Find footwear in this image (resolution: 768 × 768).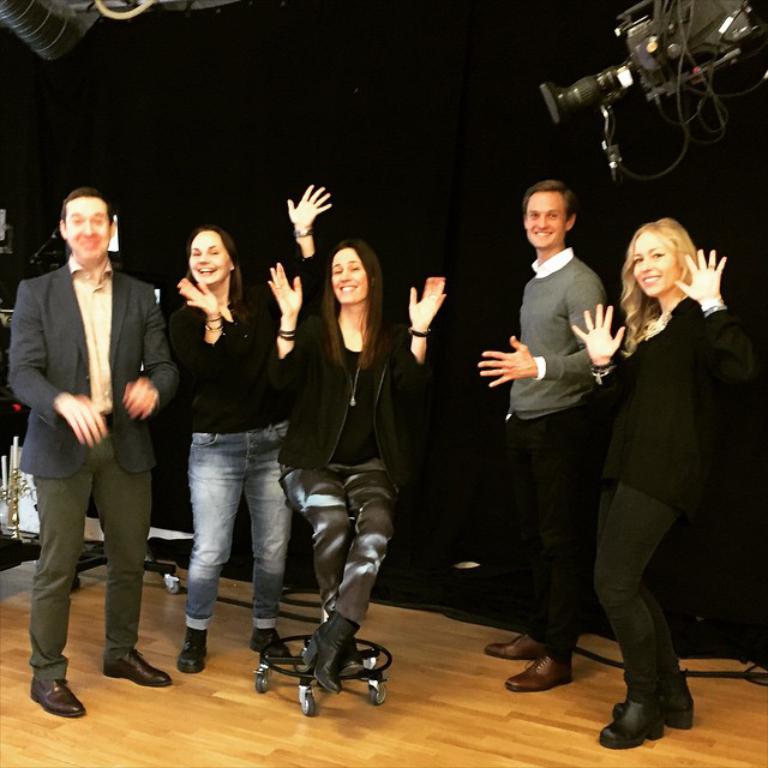
[492, 634, 538, 660].
